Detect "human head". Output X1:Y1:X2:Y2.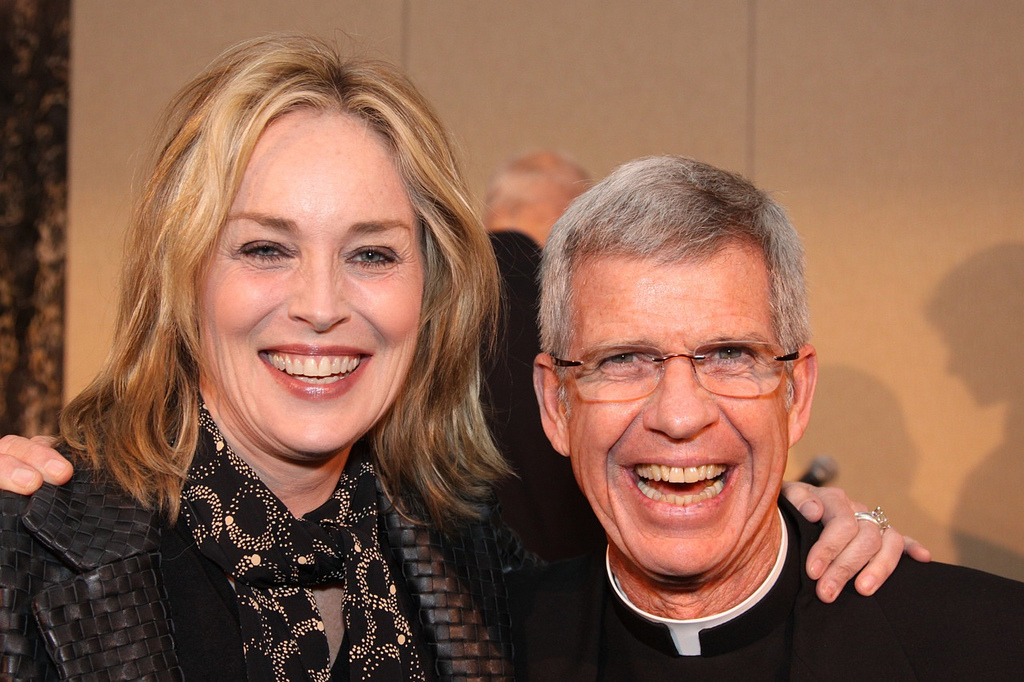
486:153:596:248.
